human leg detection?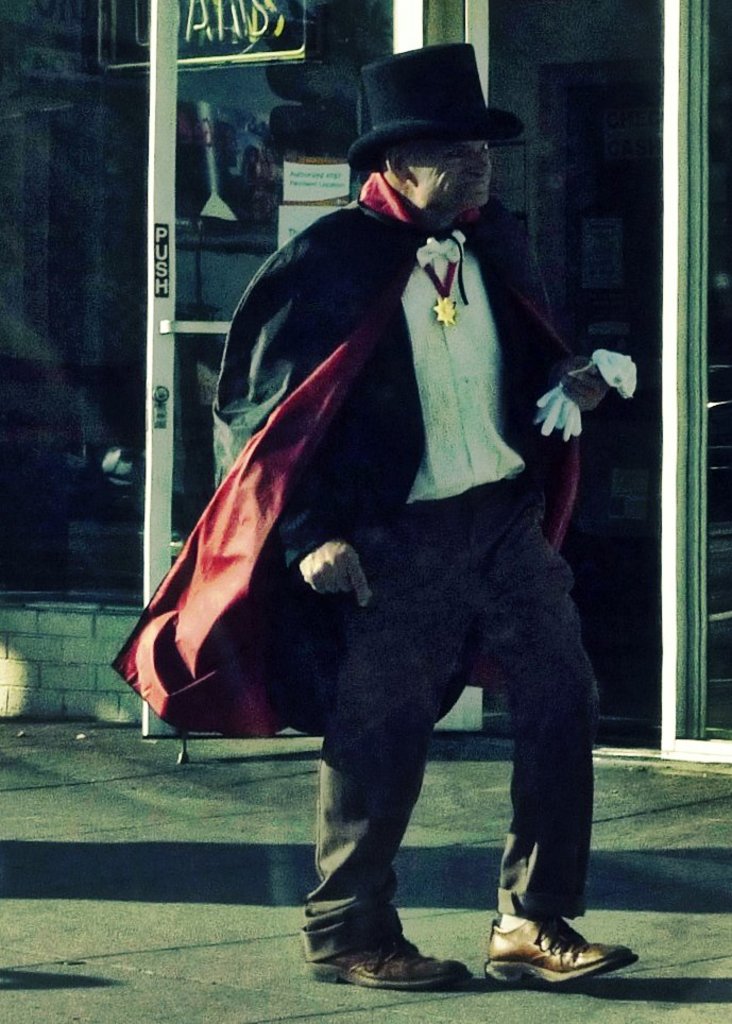
471:468:635:991
